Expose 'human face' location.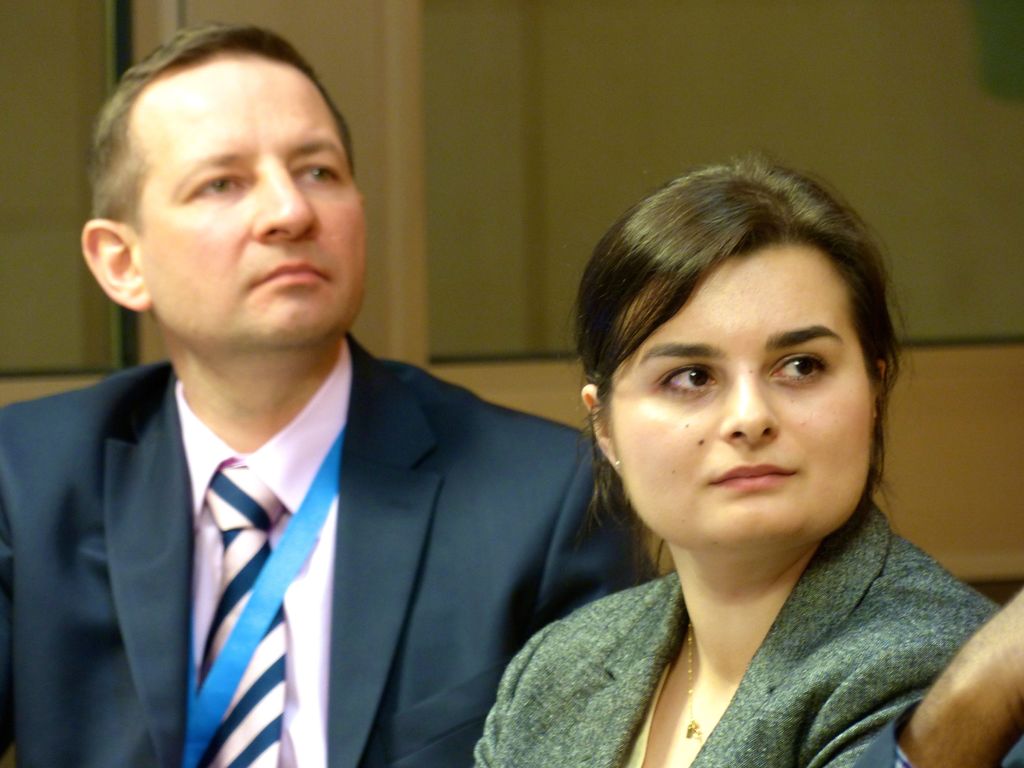
Exposed at 140, 53, 358, 349.
